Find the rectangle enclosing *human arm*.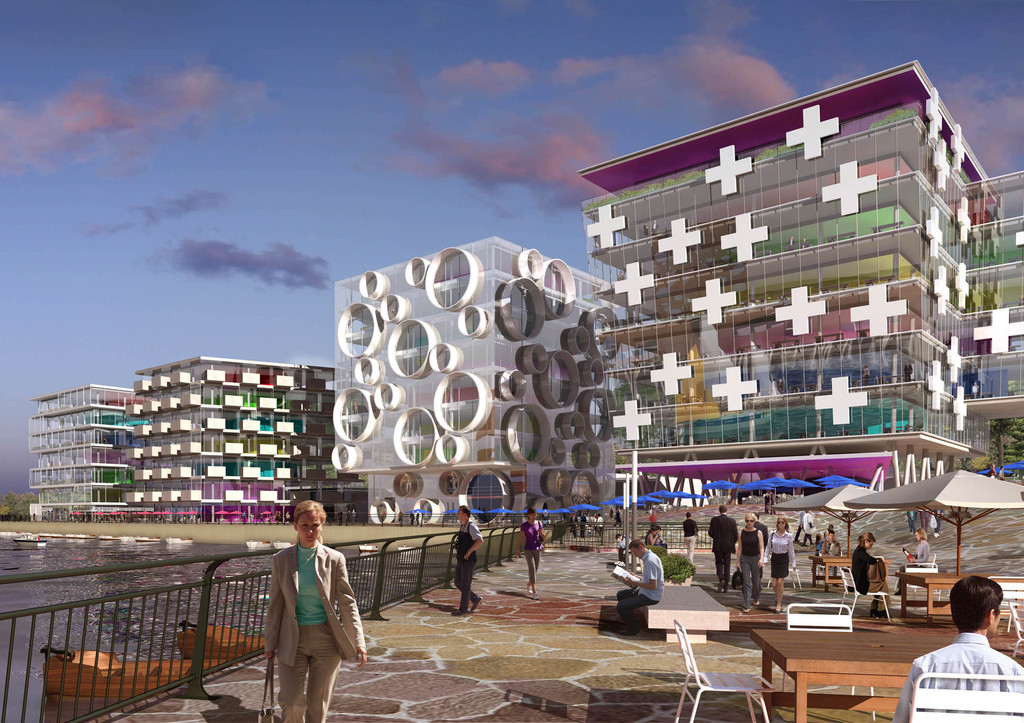
[x1=736, y1=532, x2=744, y2=568].
